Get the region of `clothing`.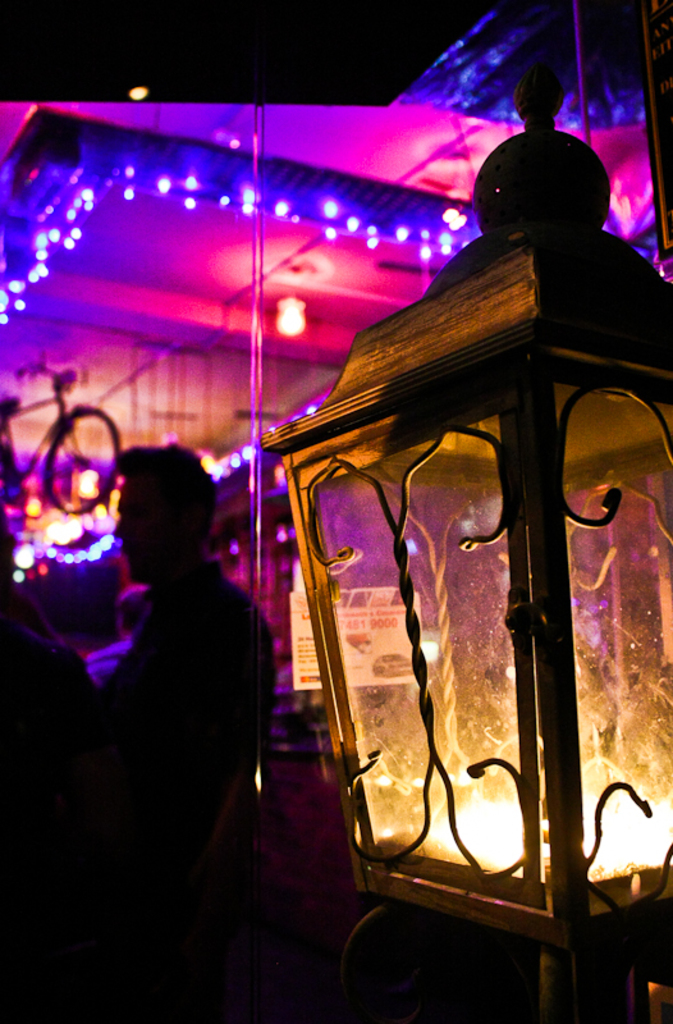
bbox=[107, 561, 275, 837].
